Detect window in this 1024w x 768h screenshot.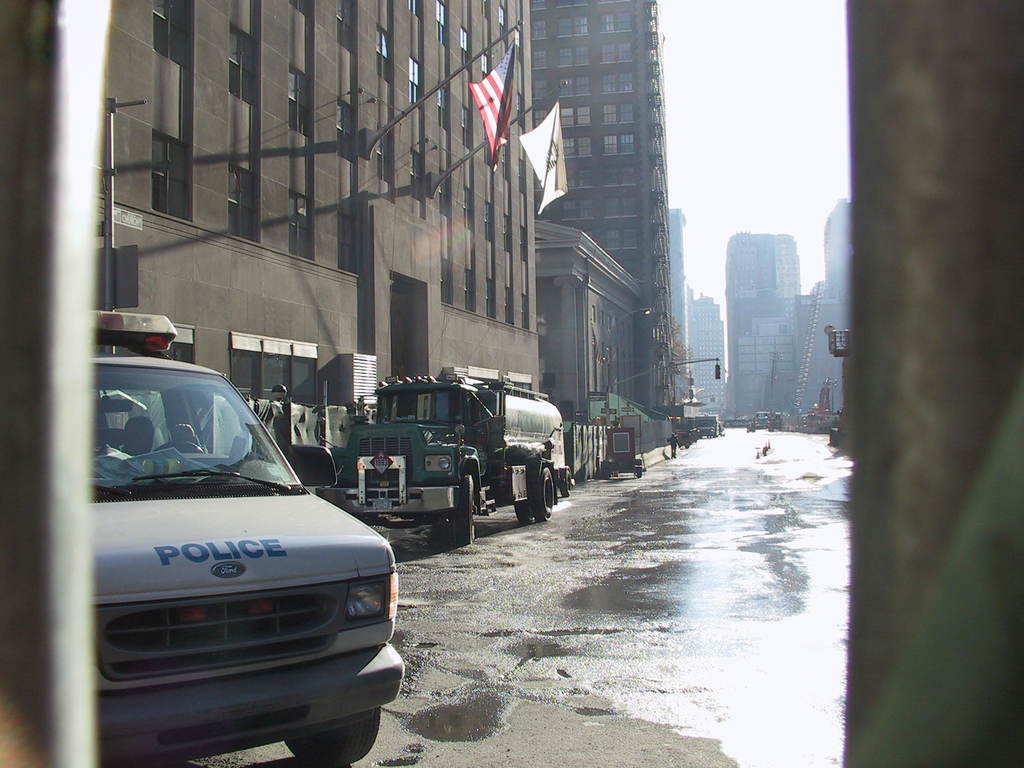
Detection: <box>534,174,545,190</box>.
